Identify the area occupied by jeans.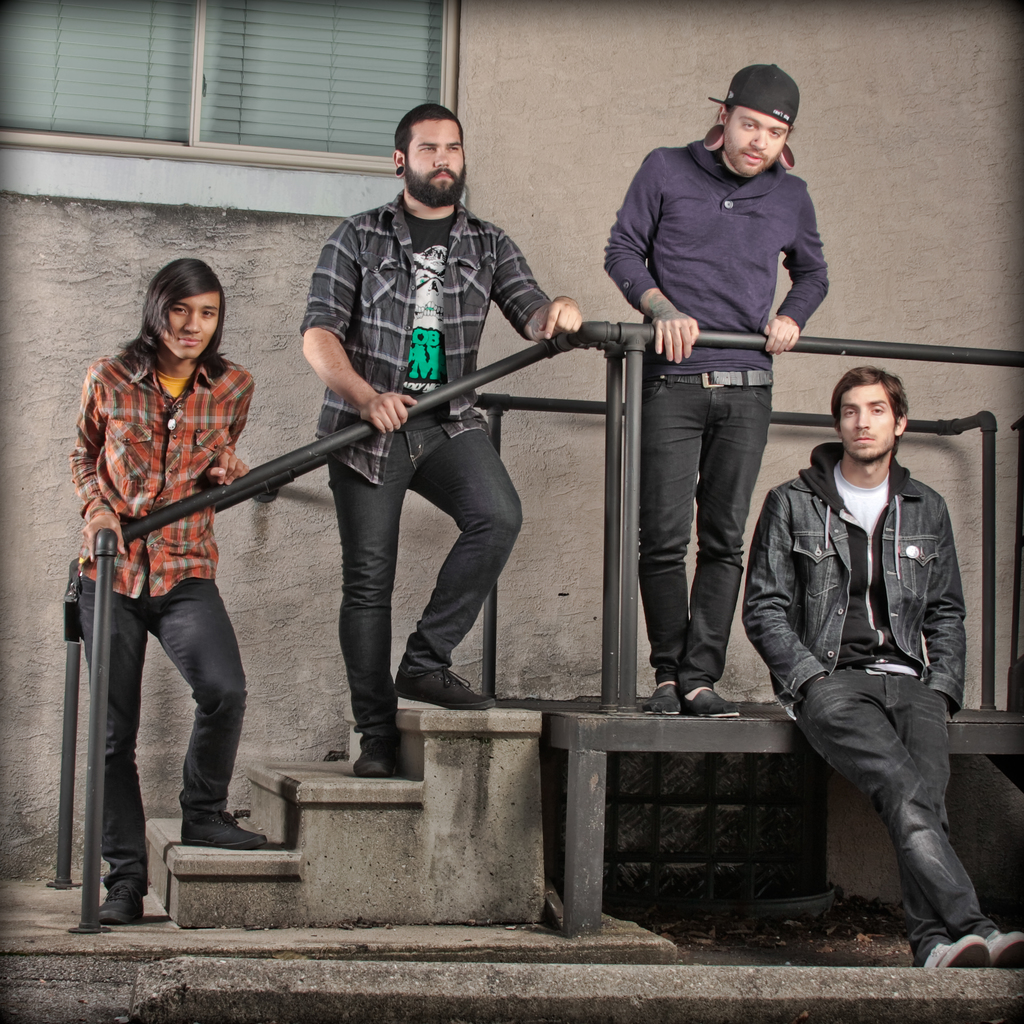
Area: <box>795,662,998,964</box>.
